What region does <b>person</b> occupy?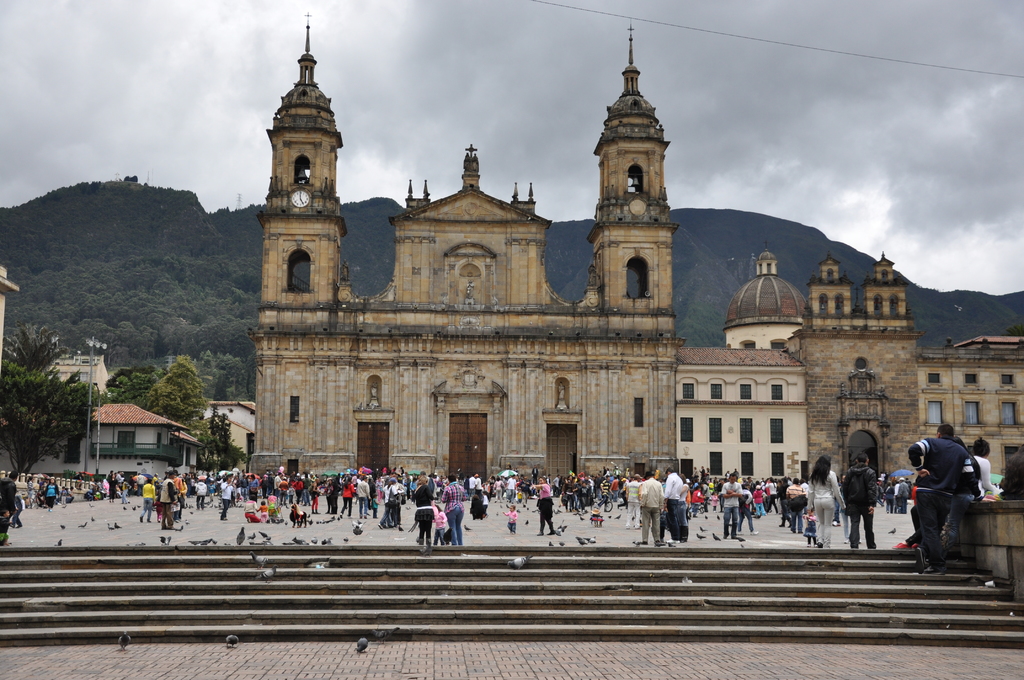
select_region(138, 464, 465, 547).
